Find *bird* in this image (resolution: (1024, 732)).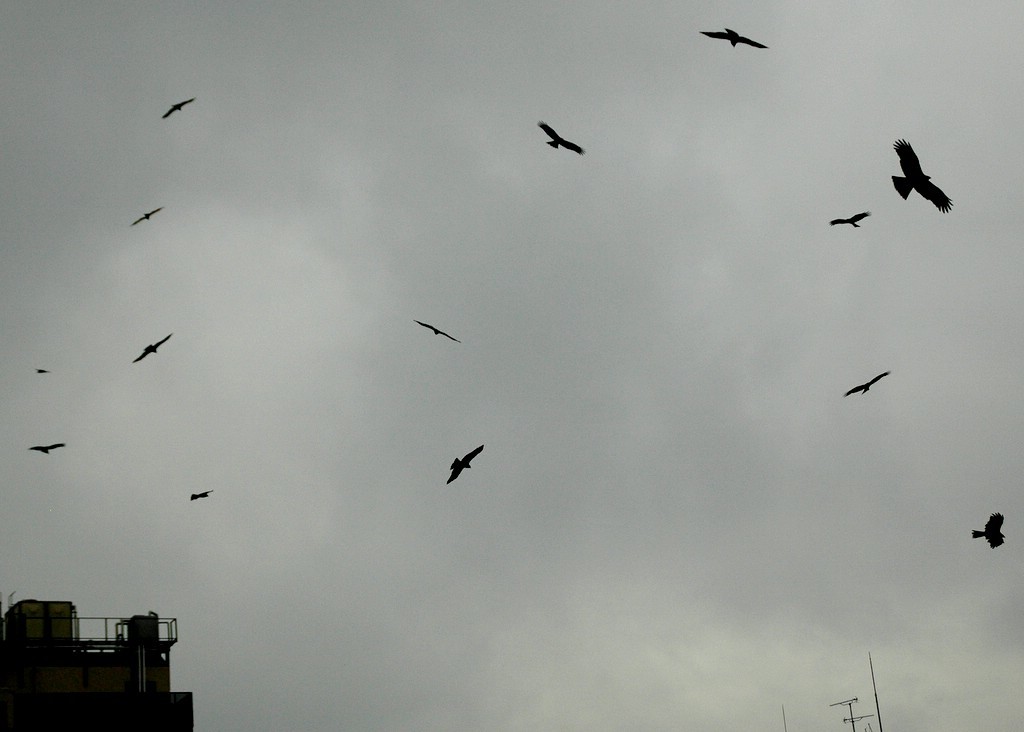
crop(34, 369, 52, 374).
